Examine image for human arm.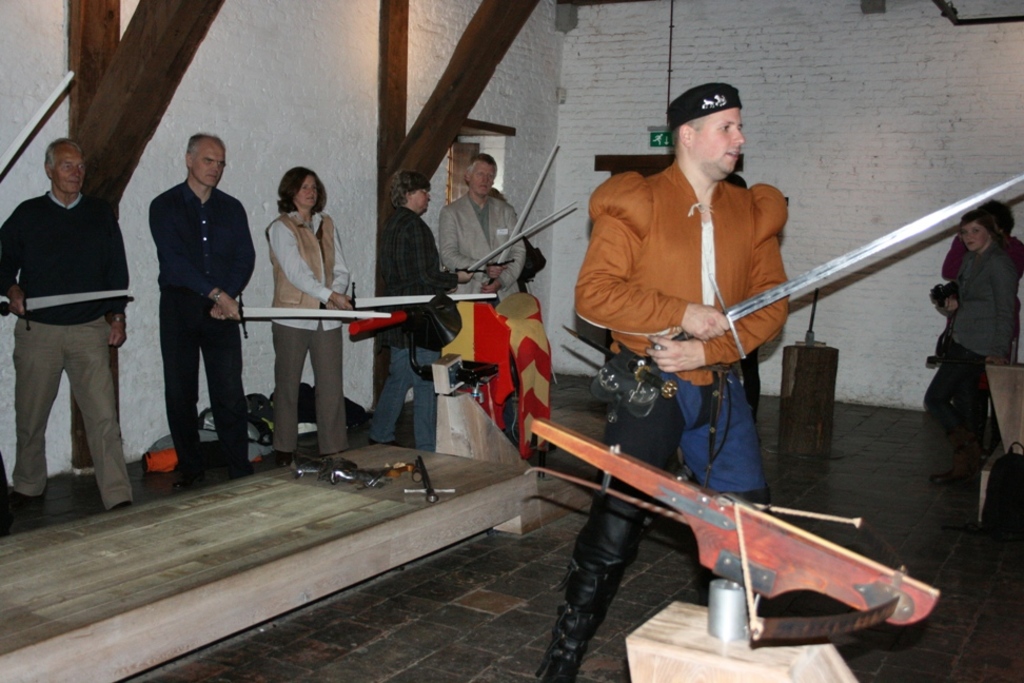
Examination result: Rect(257, 210, 331, 306).
